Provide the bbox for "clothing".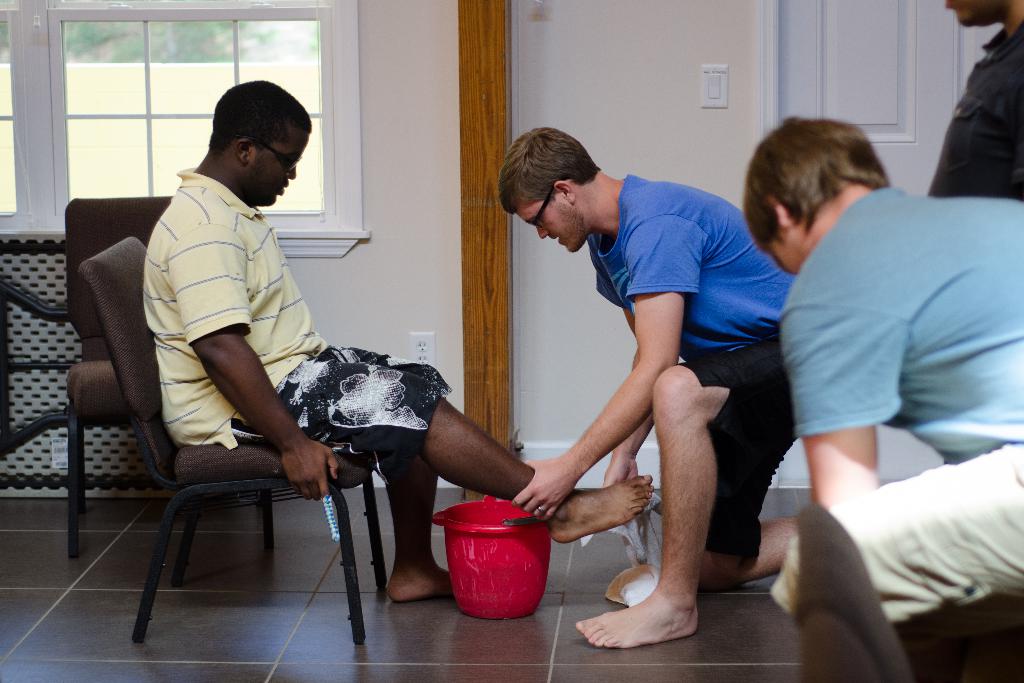
<region>138, 162, 459, 476</region>.
